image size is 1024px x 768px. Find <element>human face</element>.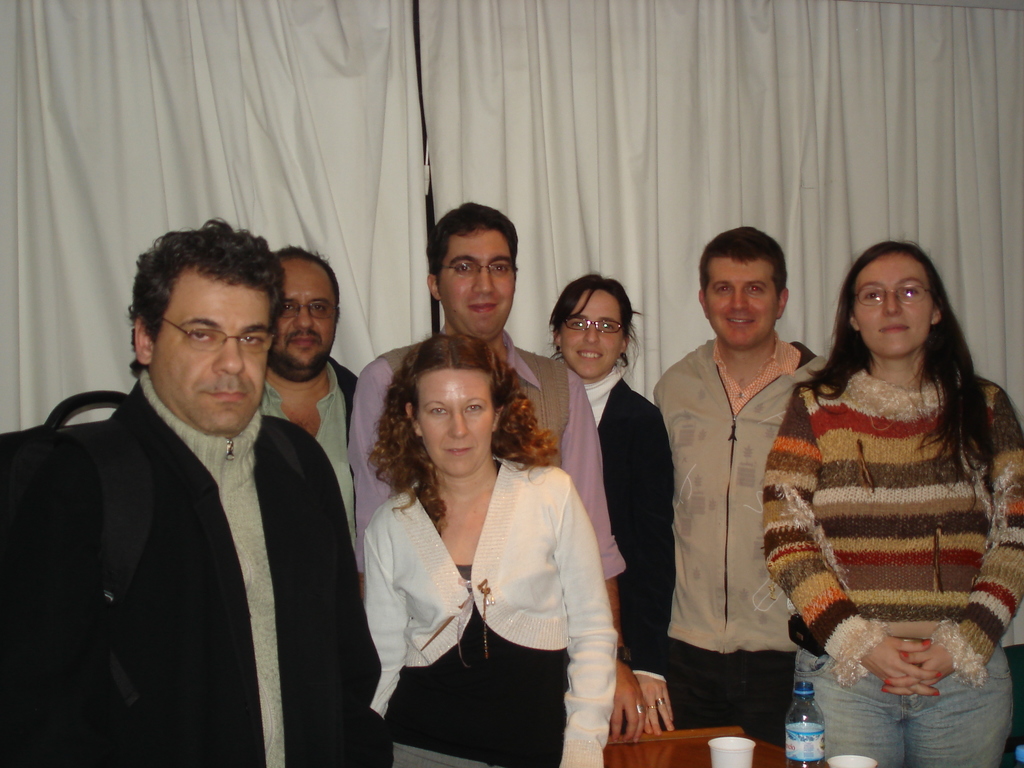
x1=851, y1=259, x2=935, y2=357.
